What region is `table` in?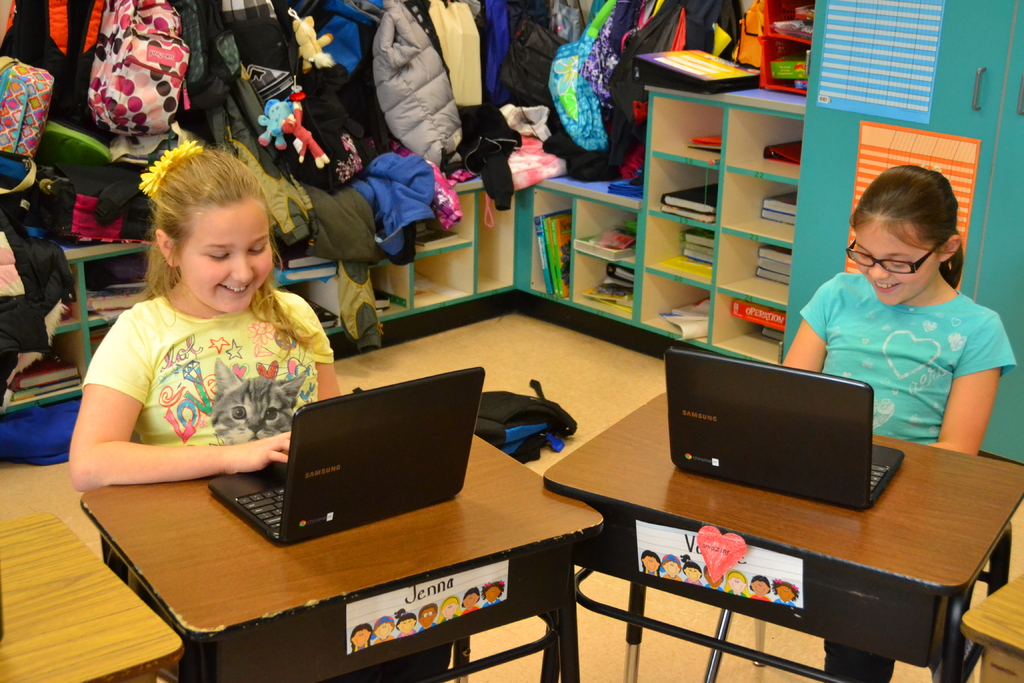
Rect(960, 567, 1023, 682).
